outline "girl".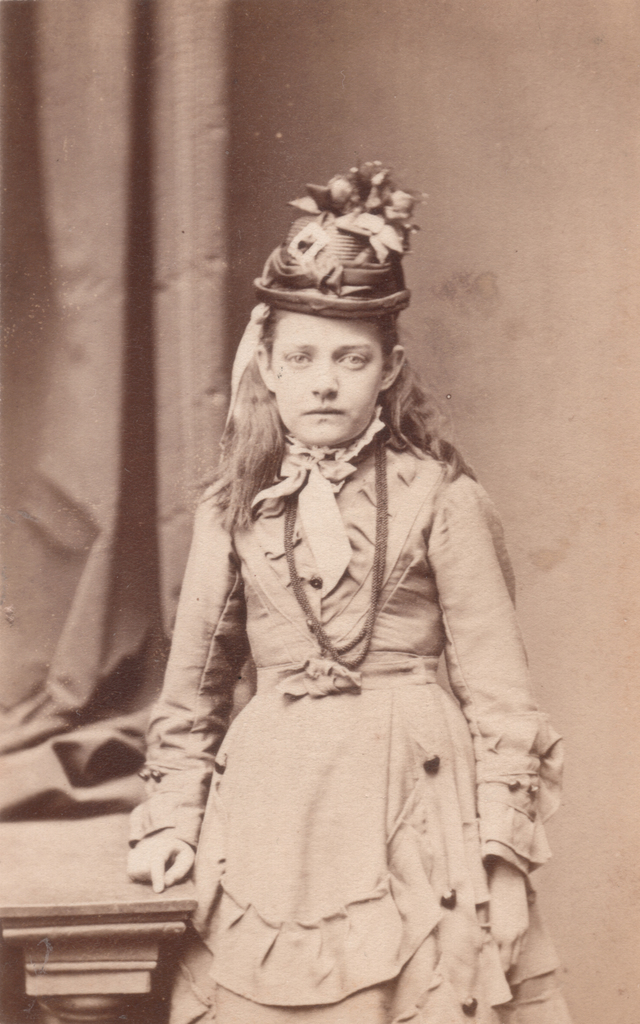
Outline: <box>129,162,572,1023</box>.
